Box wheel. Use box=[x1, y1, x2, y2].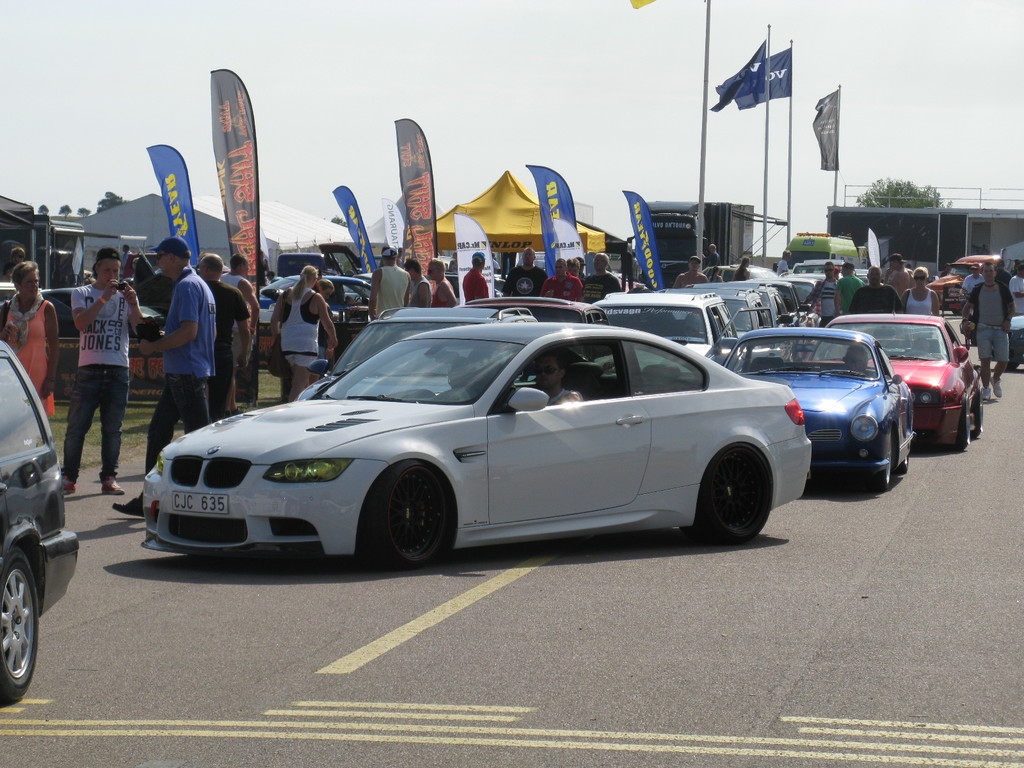
box=[979, 386, 985, 433].
